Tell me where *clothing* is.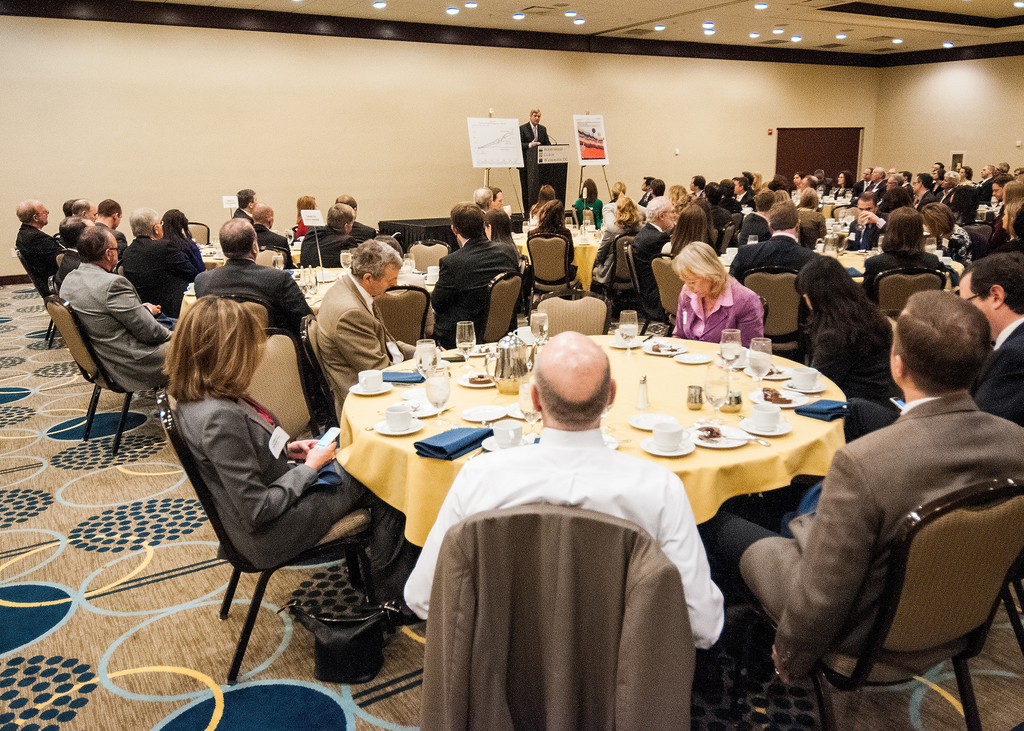
*clothing* is at crop(861, 248, 939, 305).
